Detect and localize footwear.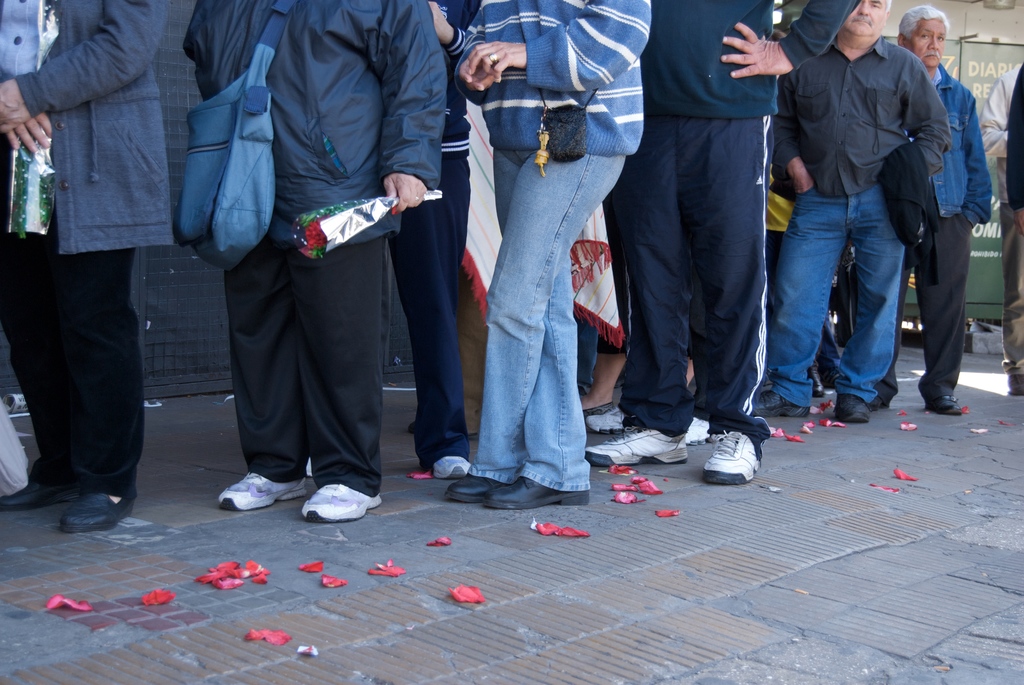
Localized at select_region(806, 366, 819, 399).
